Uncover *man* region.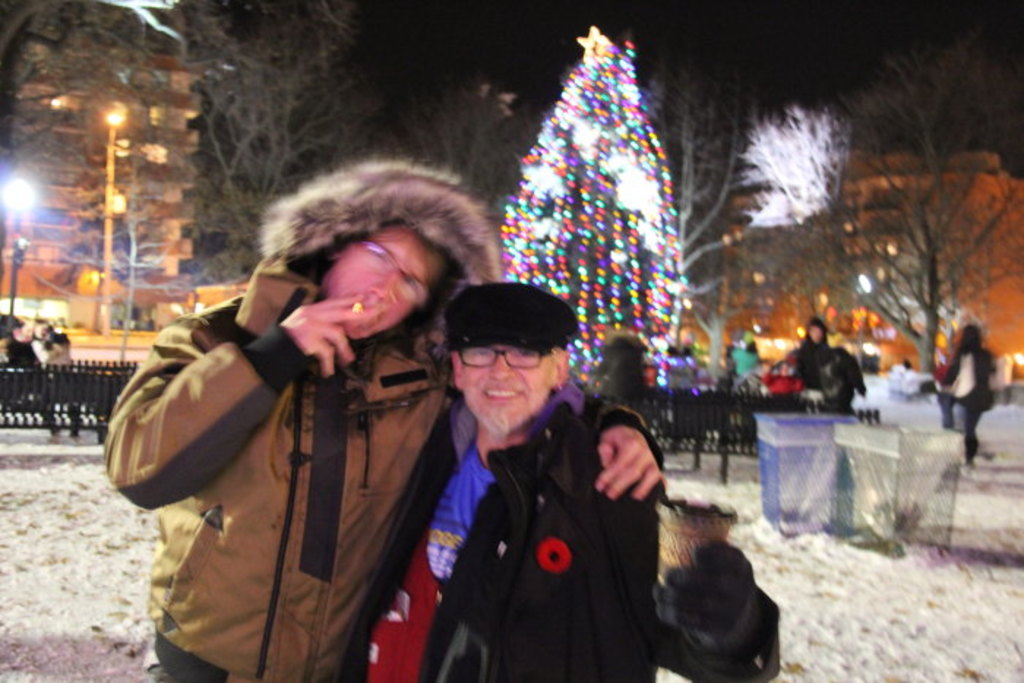
Uncovered: [353, 281, 654, 682].
